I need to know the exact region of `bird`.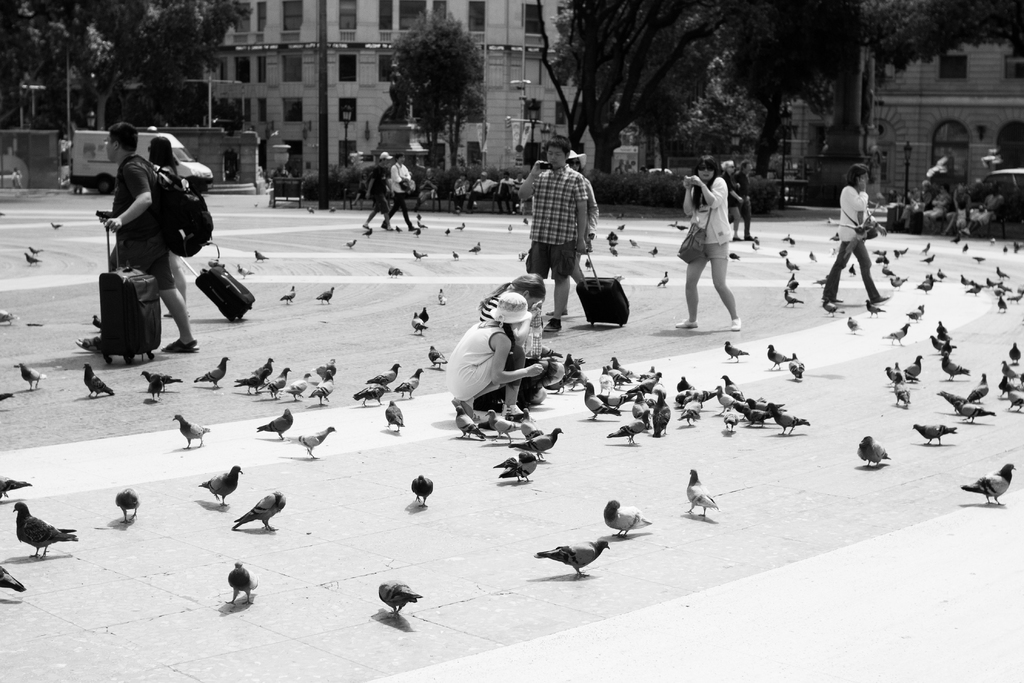
Region: <region>856, 434, 891, 467</region>.
